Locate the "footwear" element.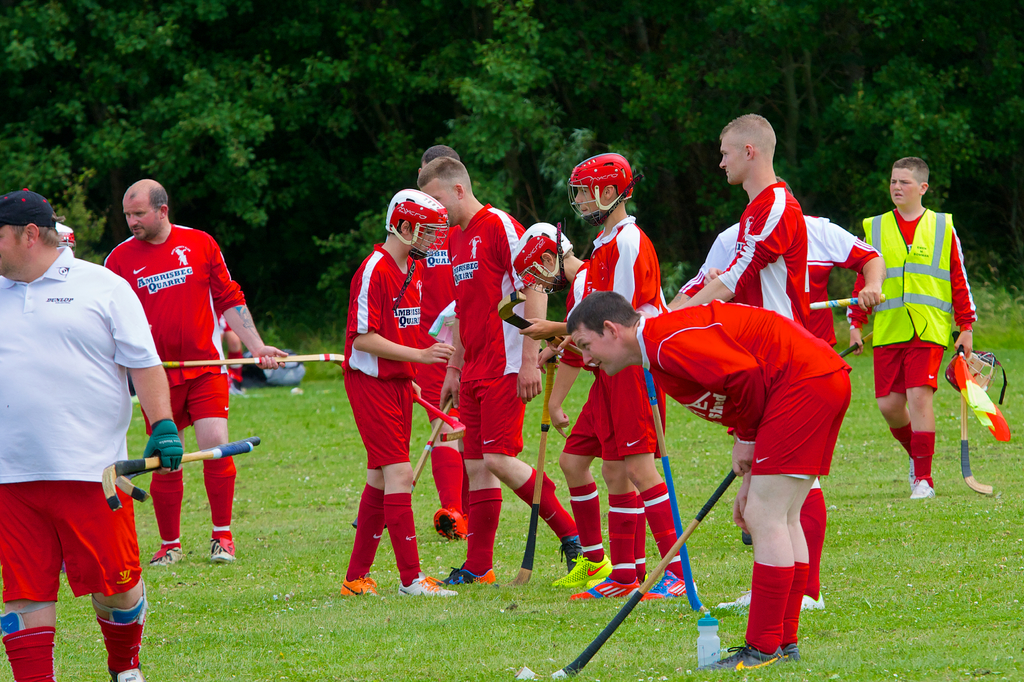
Element bbox: rect(689, 644, 776, 672).
